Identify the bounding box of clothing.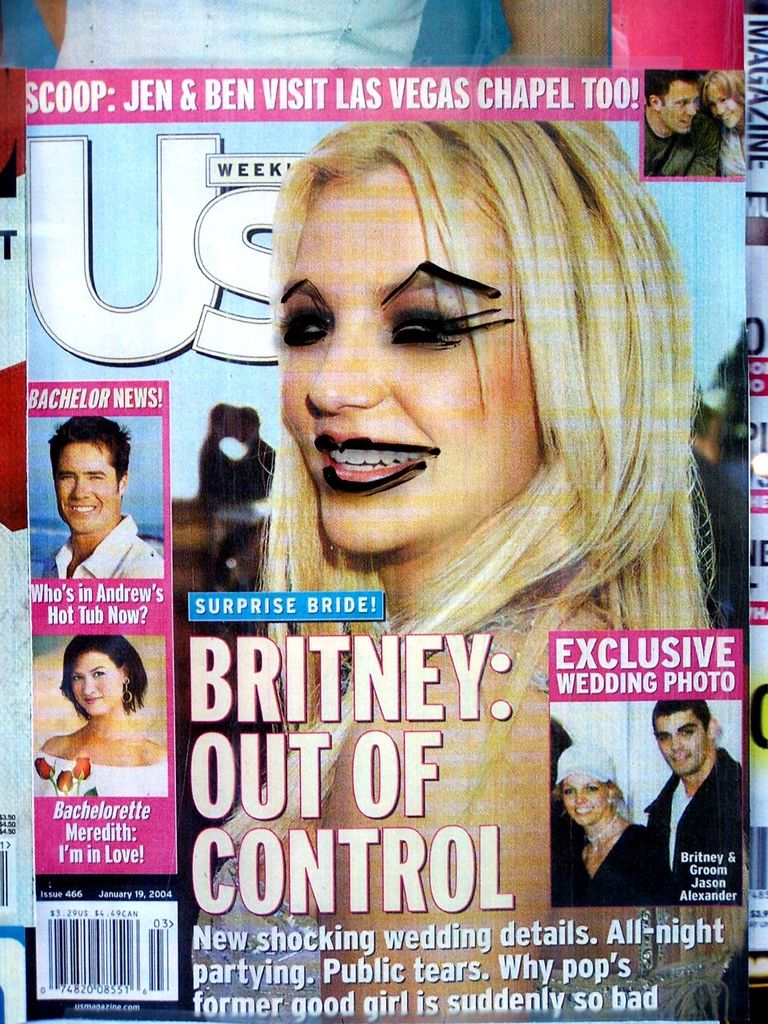
Rect(656, 726, 742, 859).
